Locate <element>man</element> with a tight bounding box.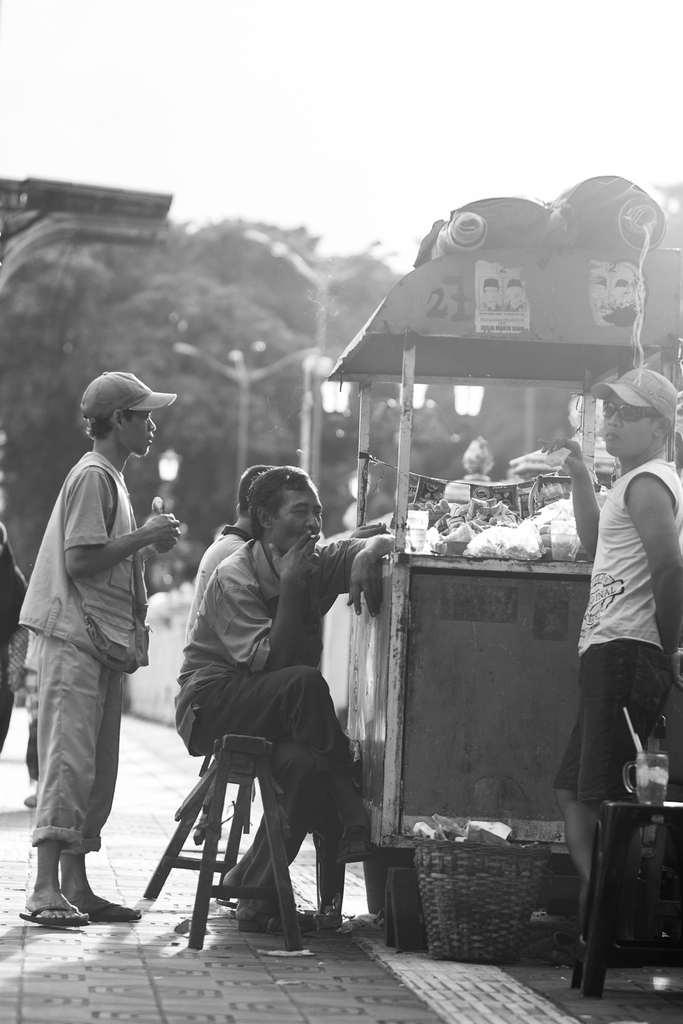
crop(548, 359, 682, 977).
